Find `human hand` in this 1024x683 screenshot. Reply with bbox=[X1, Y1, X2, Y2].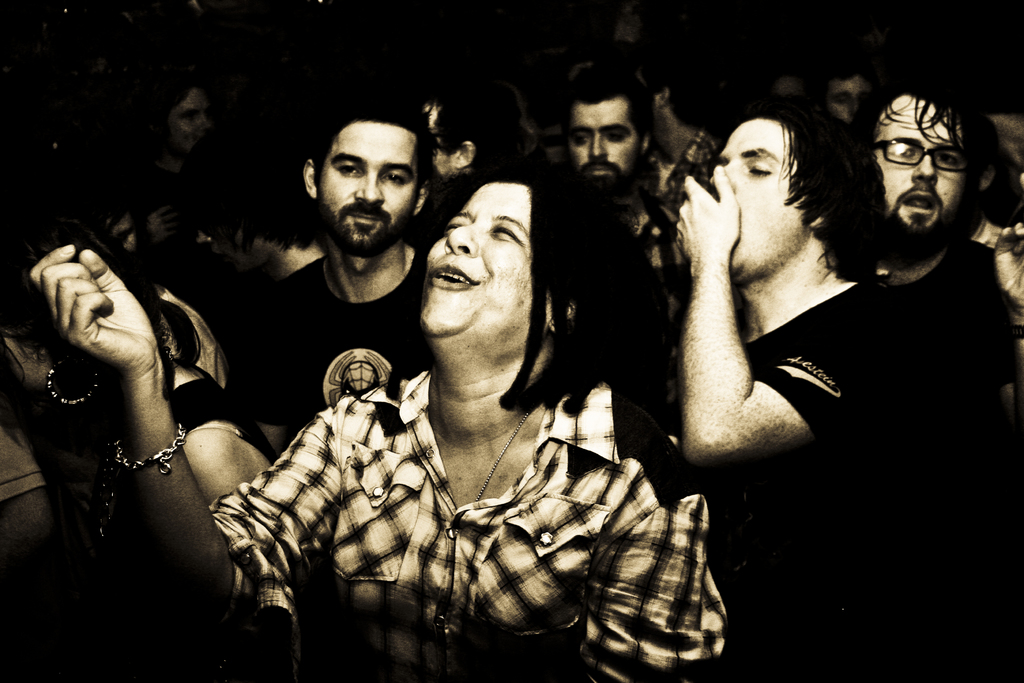
bbox=[133, 204, 180, 252].
